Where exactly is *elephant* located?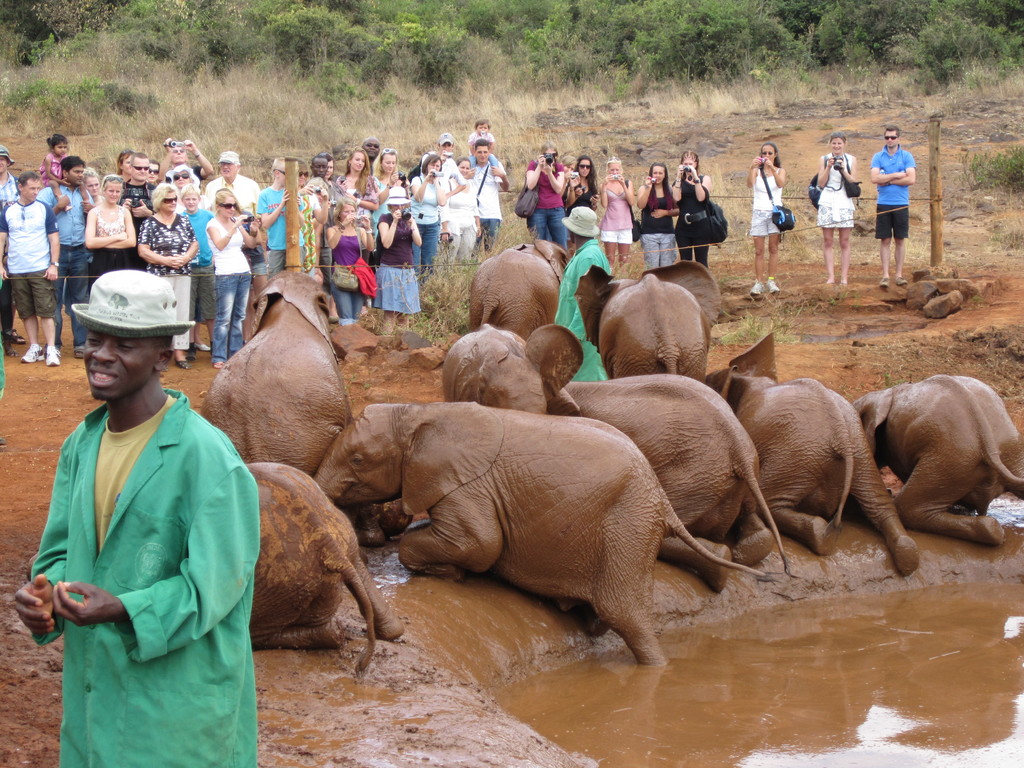
Its bounding box is detection(312, 403, 770, 668).
